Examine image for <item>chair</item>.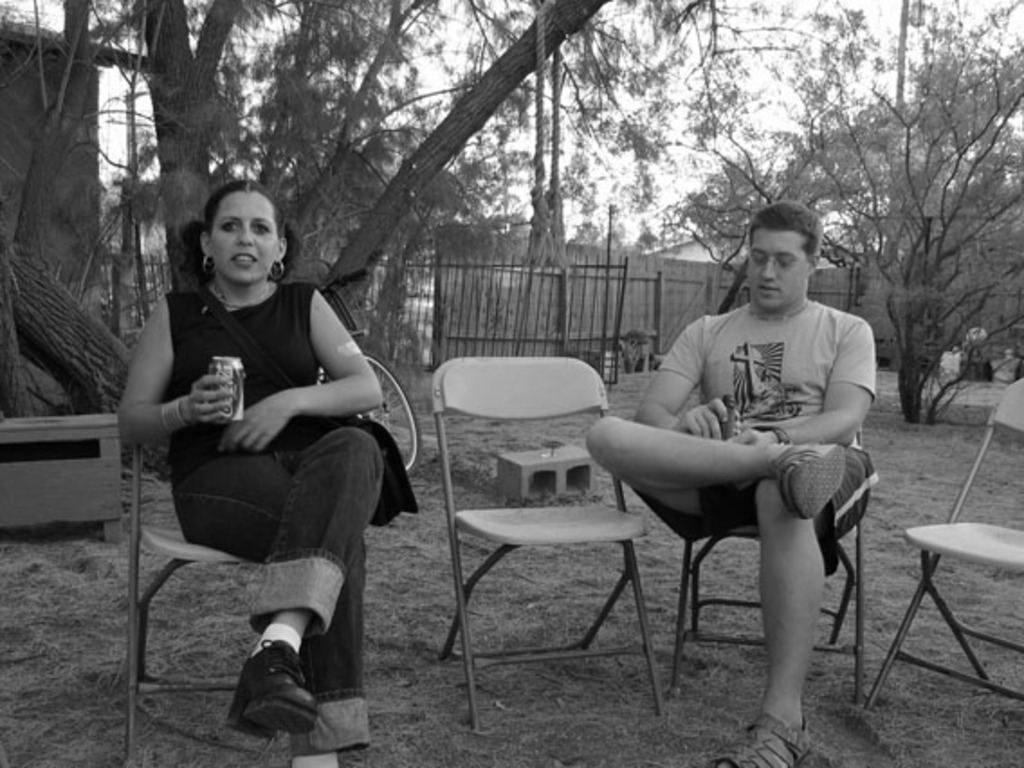
Examination result: [x1=674, y1=463, x2=873, y2=645].
